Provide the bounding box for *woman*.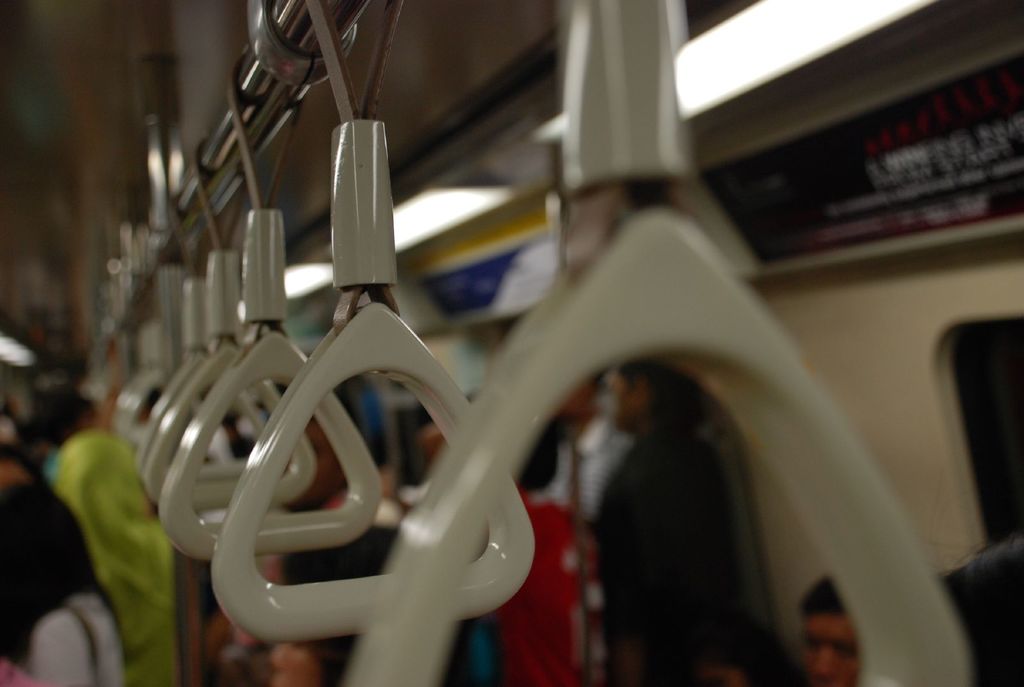
bbox=(44, 422, 178, 686).
